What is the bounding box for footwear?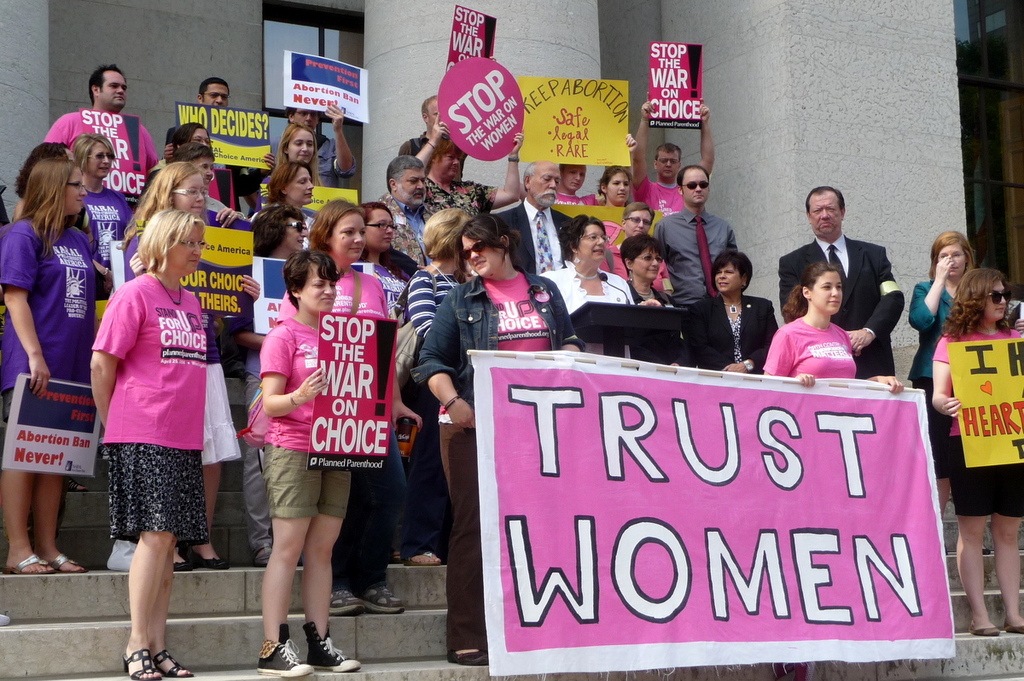
(392, 550, 406, 562).
